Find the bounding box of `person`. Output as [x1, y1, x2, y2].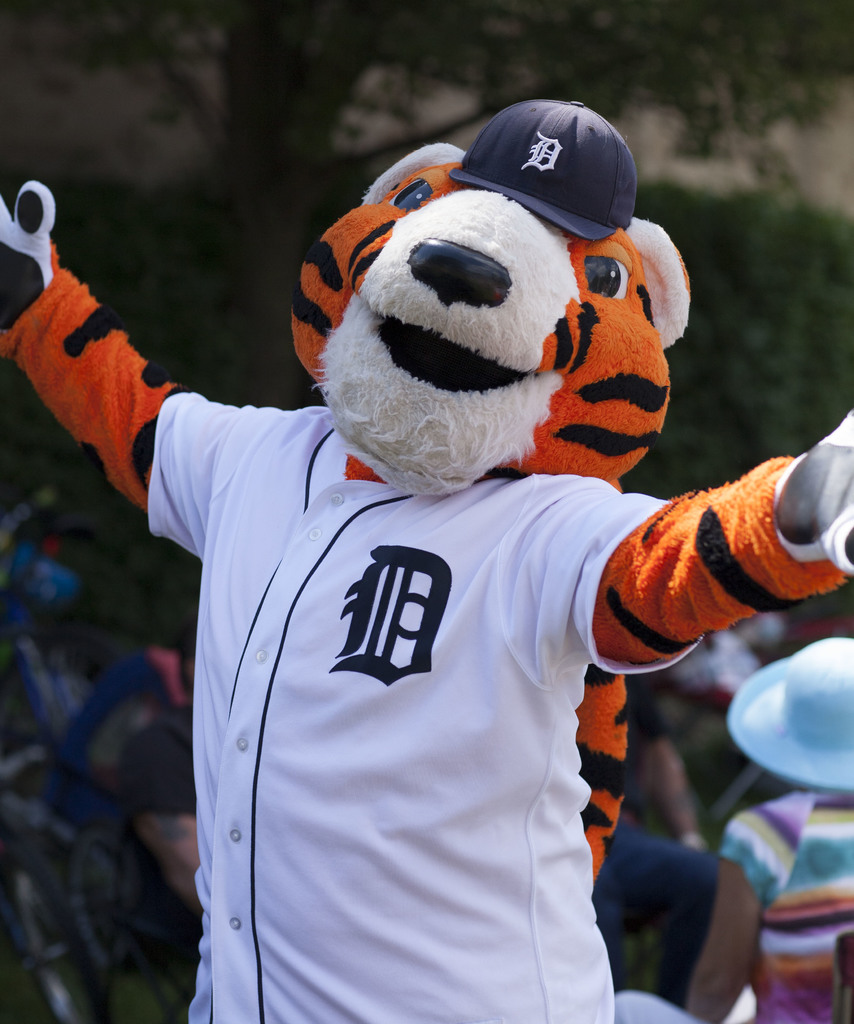
[1, 96, 853, 1022].
